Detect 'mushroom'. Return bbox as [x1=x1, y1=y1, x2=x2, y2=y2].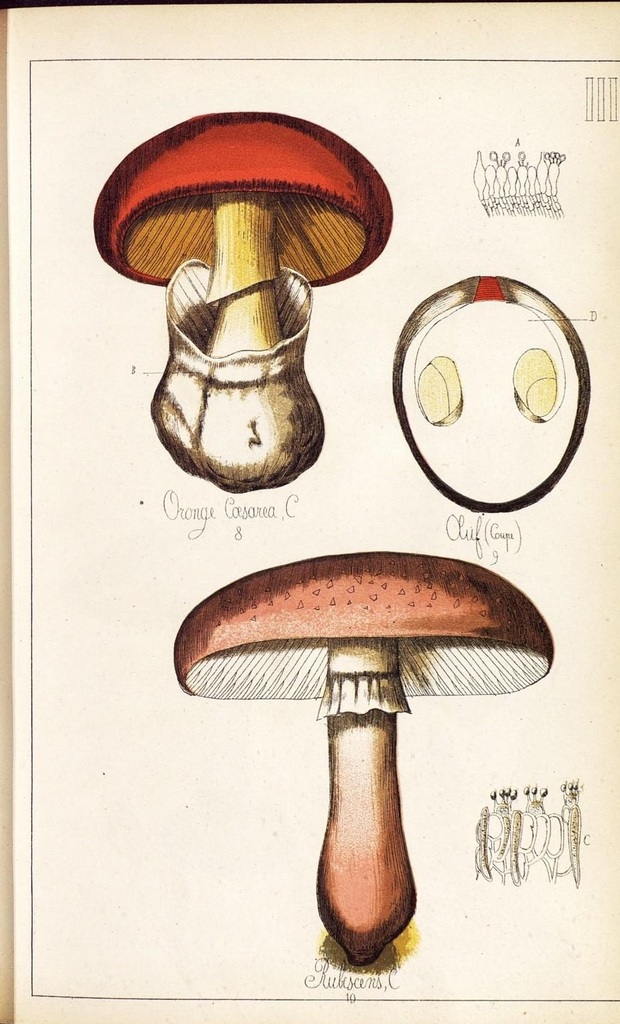
[x1=92, y1=107, x2=397, y2=494].
